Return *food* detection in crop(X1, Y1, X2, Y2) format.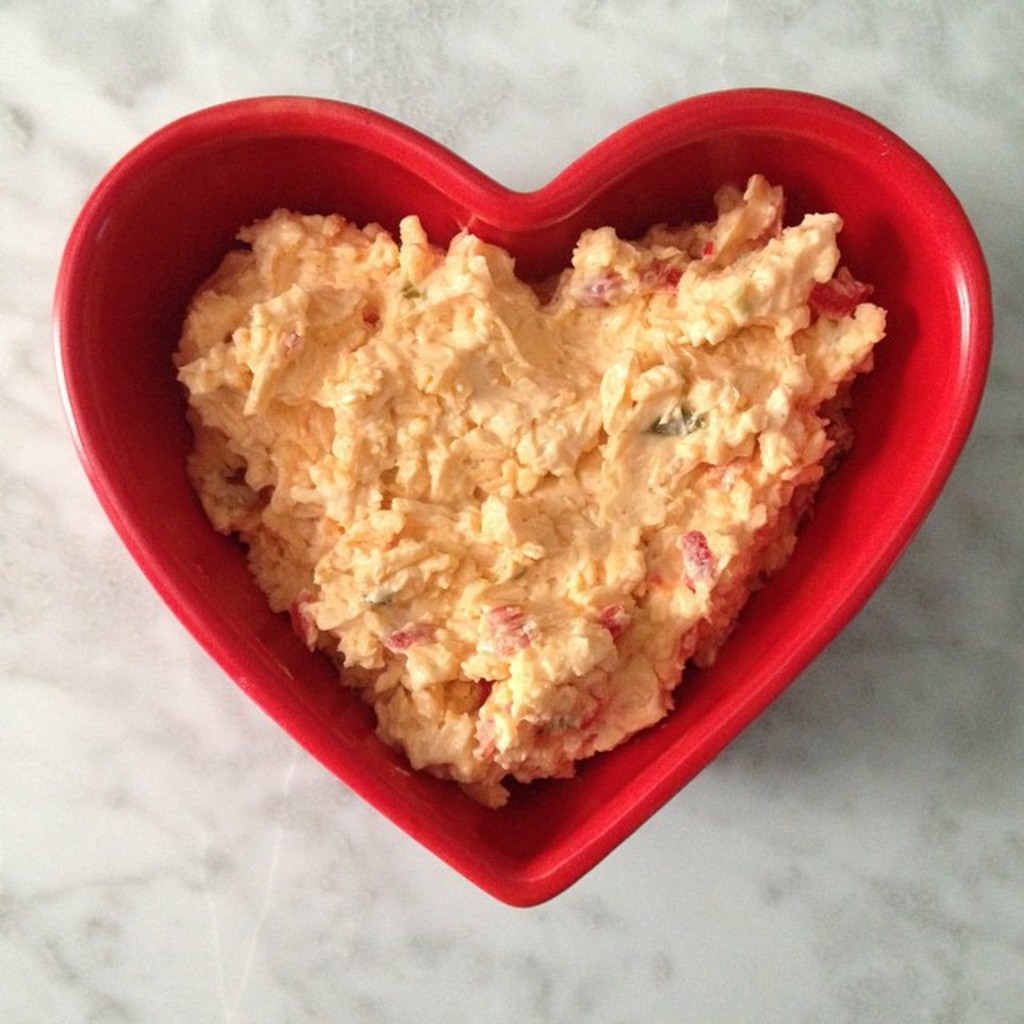
crop(157, 131, 899, 758).
